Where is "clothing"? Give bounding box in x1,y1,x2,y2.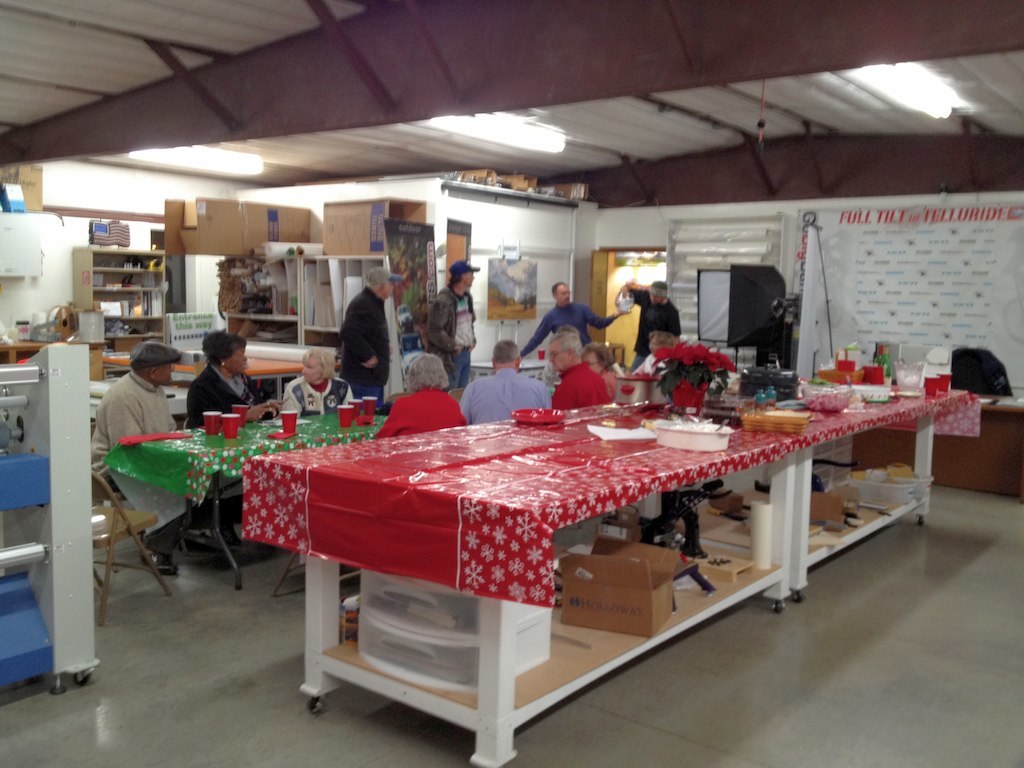
521,302,607,354.
